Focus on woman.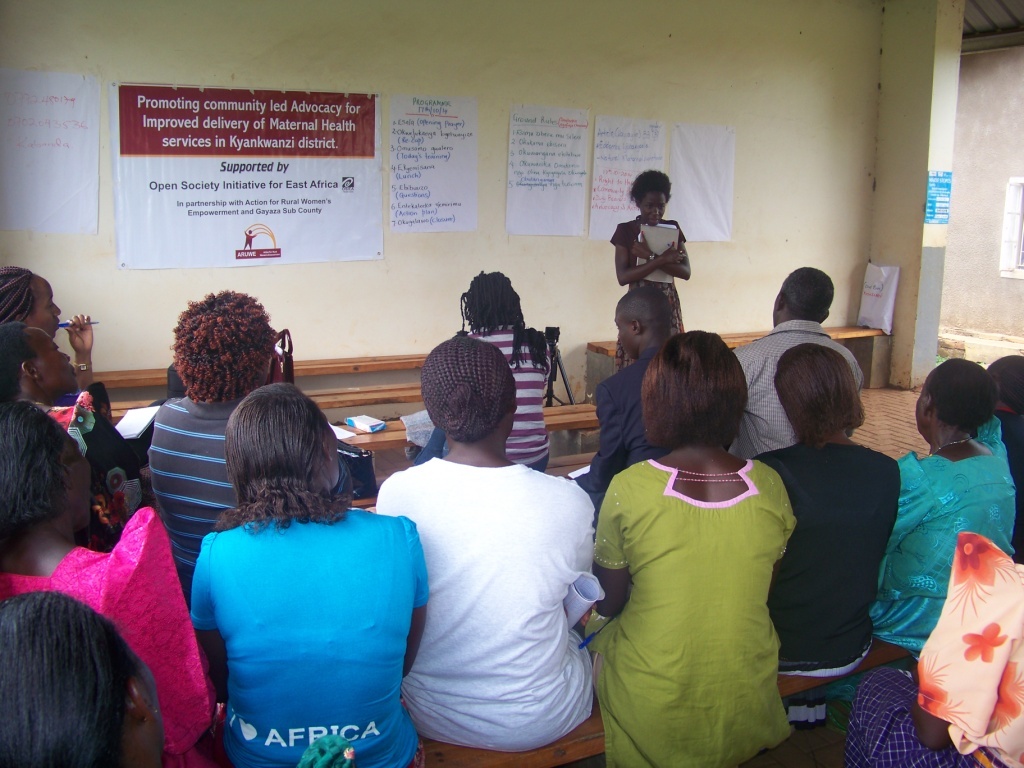
Focused at bbox=(378, 339, 587, 755).
